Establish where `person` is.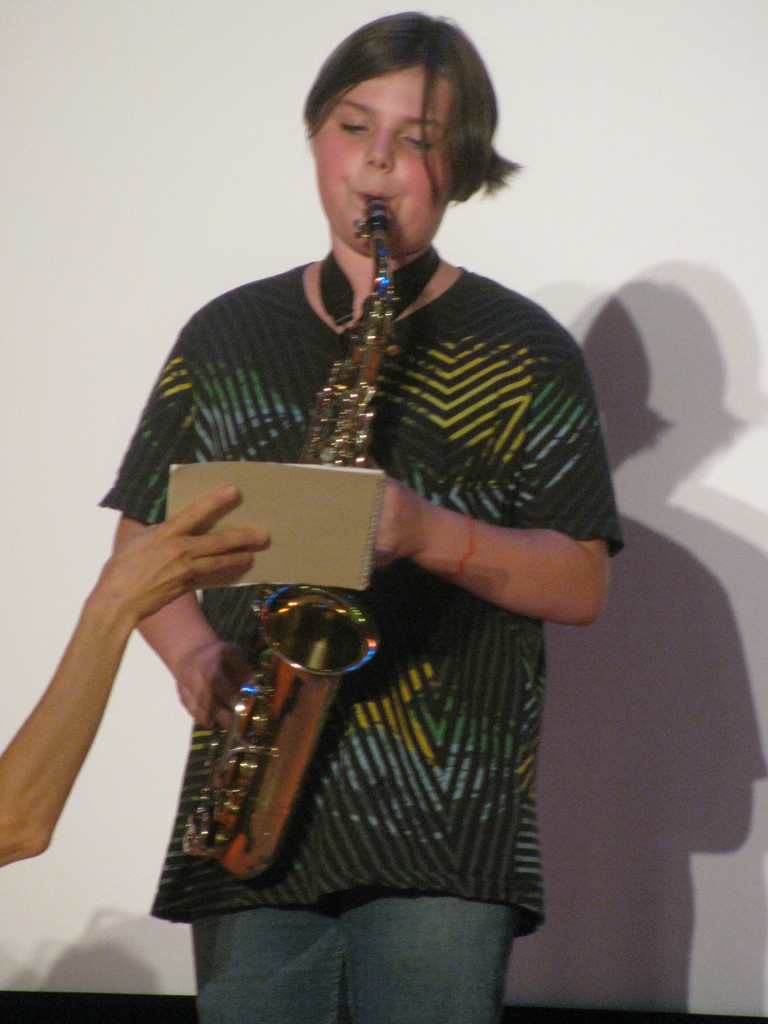
Established at bbox=[0, 491, 276, 867].
